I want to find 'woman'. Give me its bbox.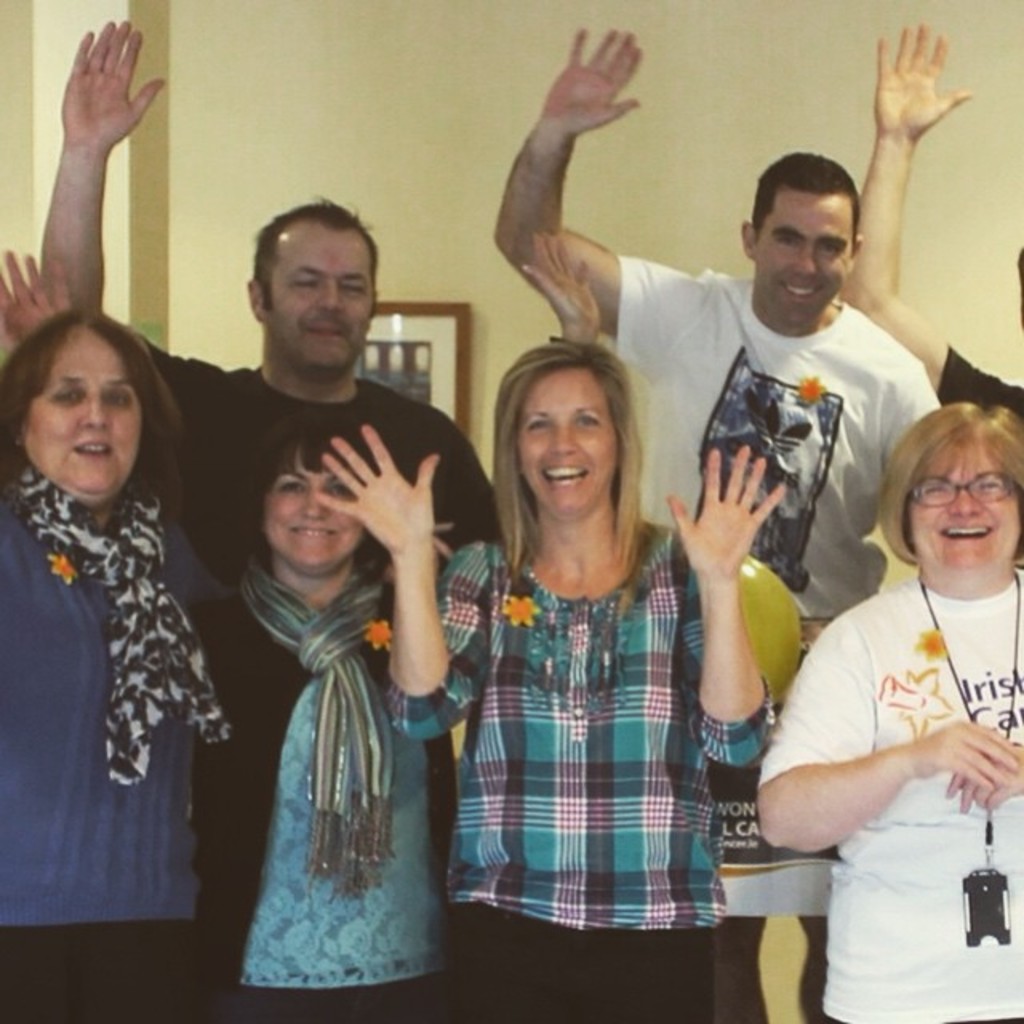
pyautogui.locateOnScreen(0, 243, 466, 1022).
